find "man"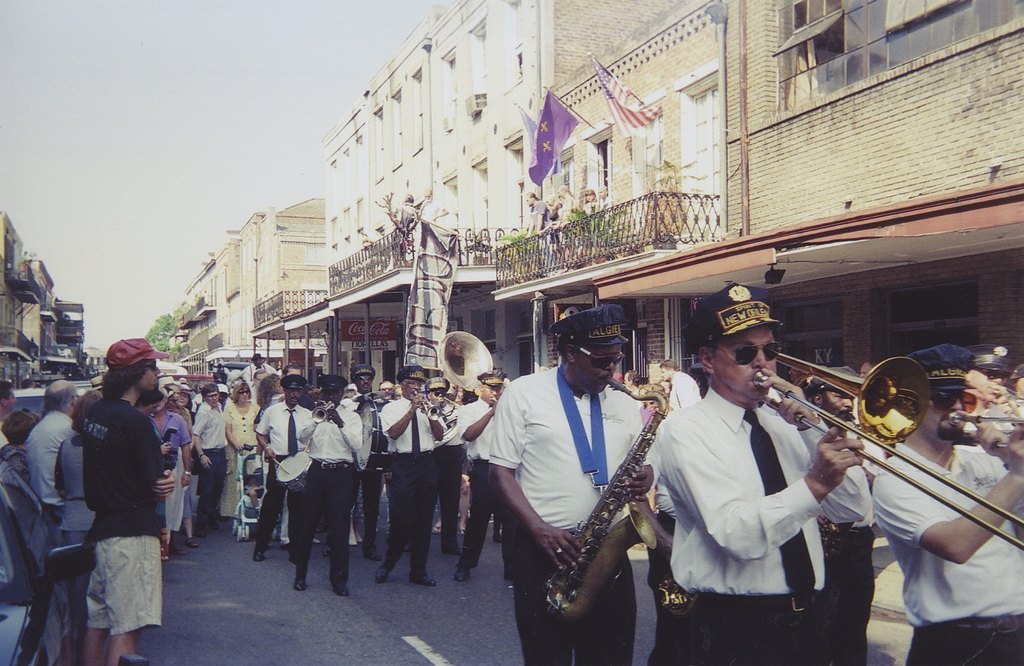
detection(77, 337, 174, 665)
